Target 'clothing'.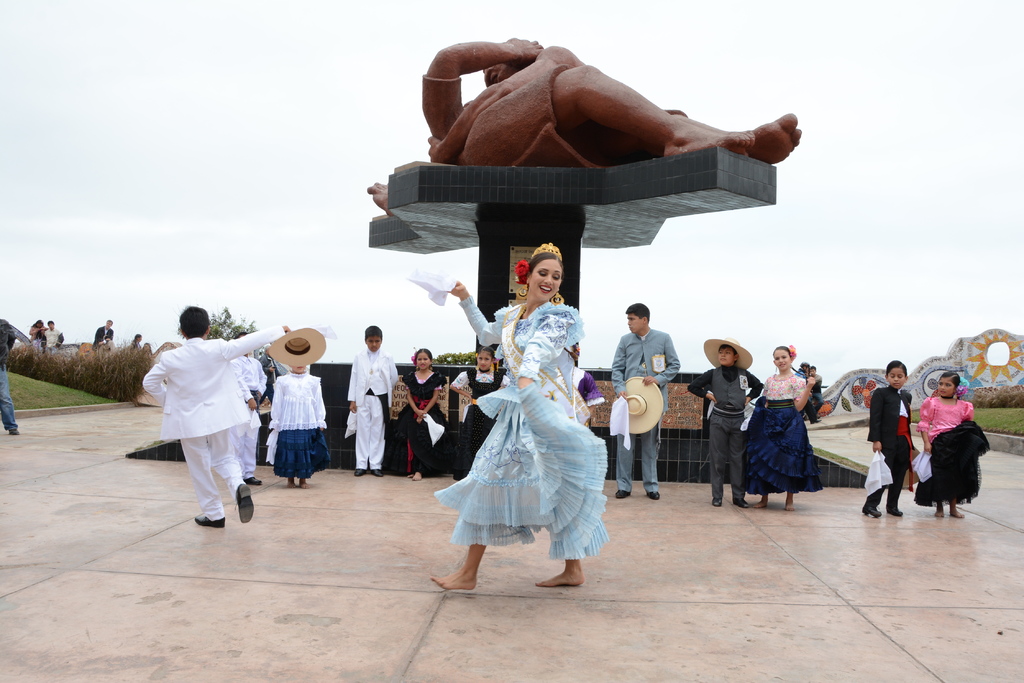
Target region: rect(0, 319, 21, 429).
